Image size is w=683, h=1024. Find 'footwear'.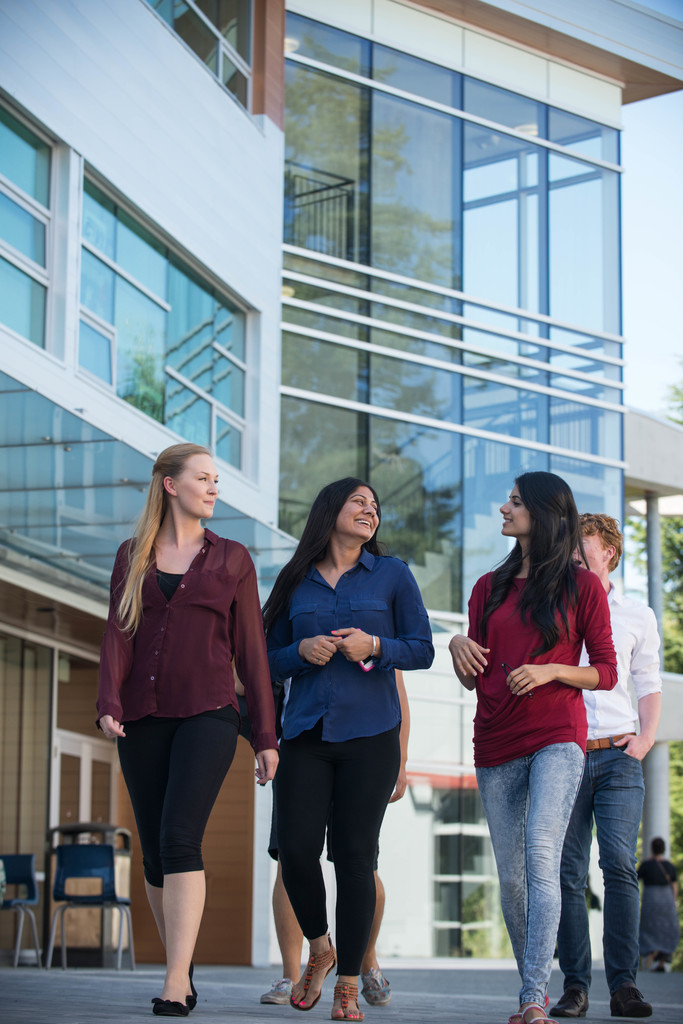
crop(259, 977, 297, 1006).
